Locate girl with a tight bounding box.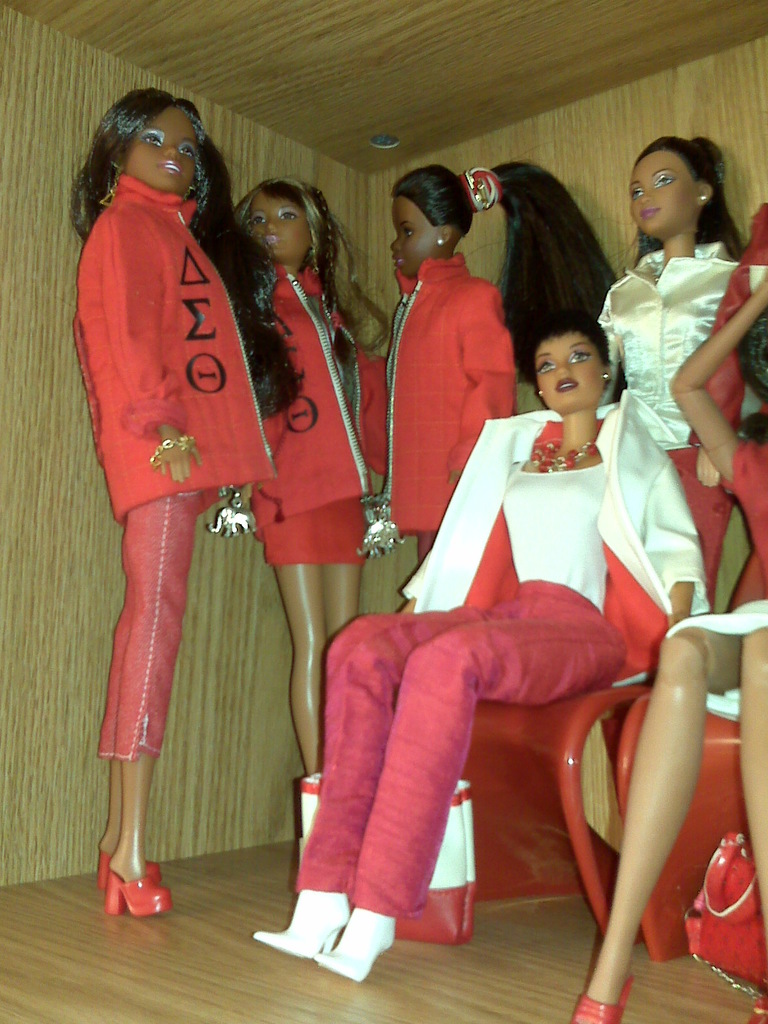
select_region(252, 312, 701, 987).
